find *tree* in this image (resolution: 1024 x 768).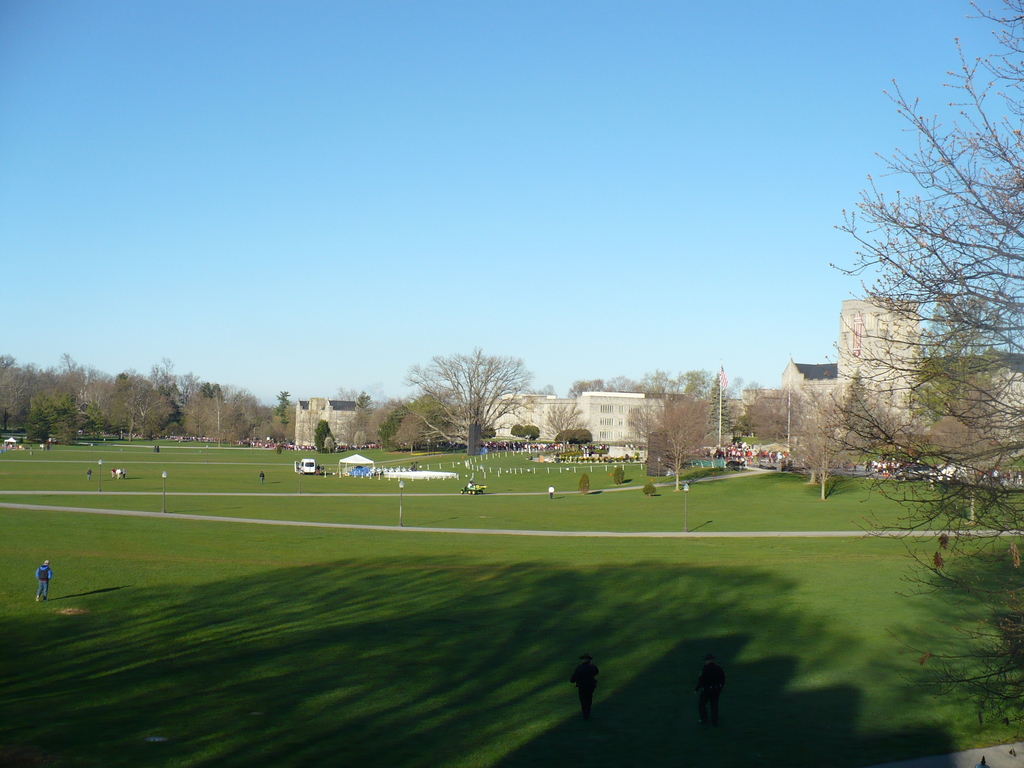
bbox=(829, 0, 1023, 732).
